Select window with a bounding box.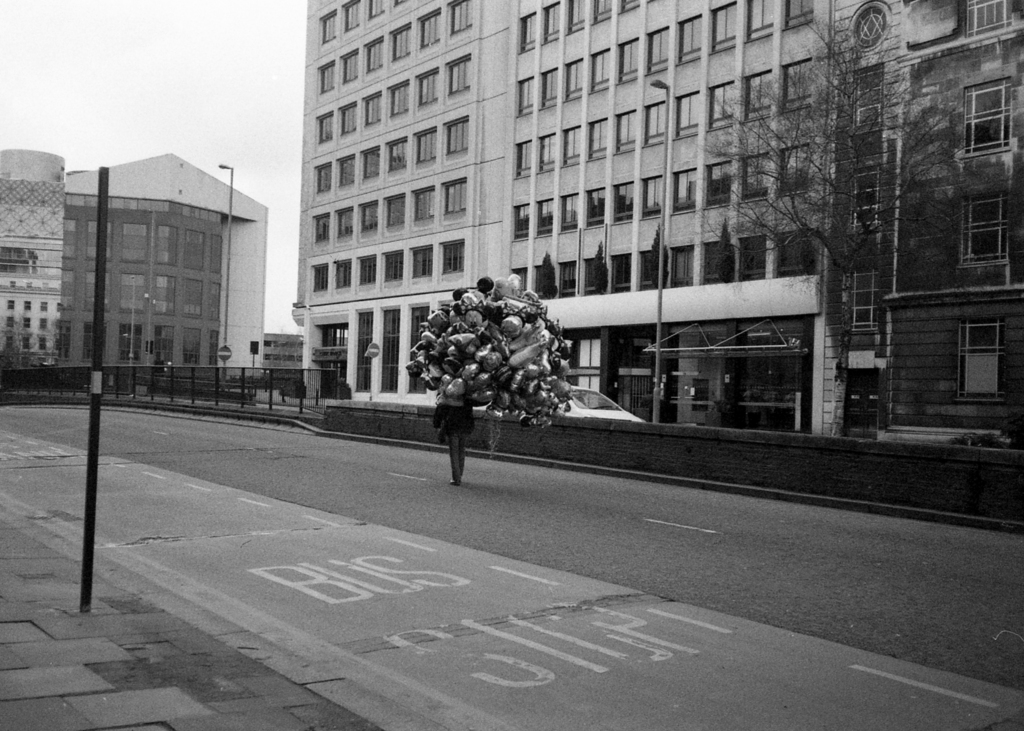
436 237 465 279.
